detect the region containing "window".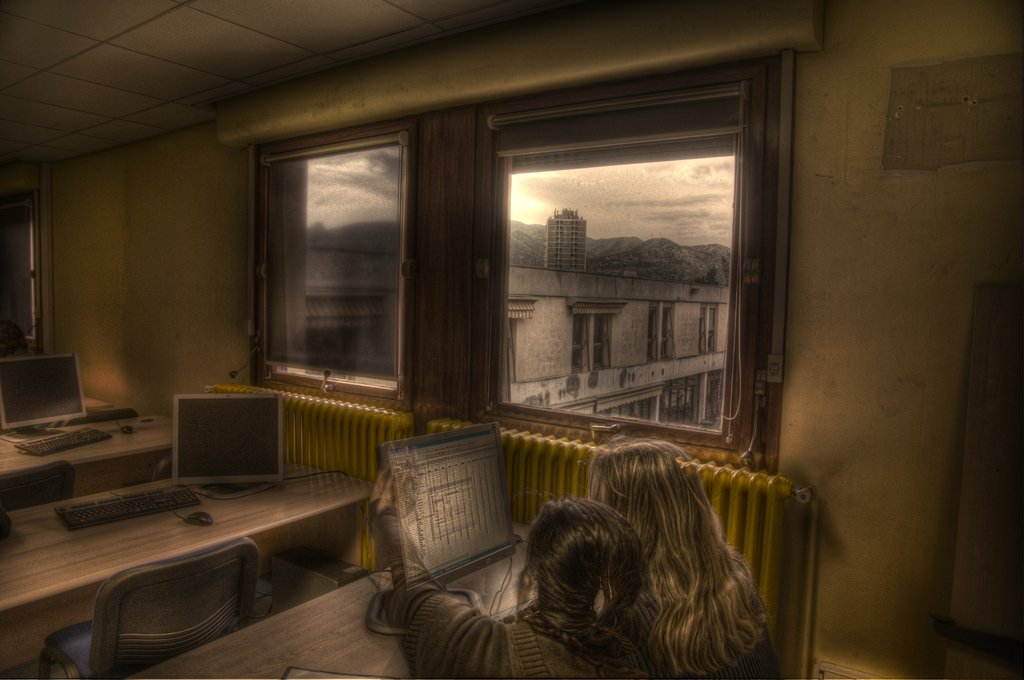
{"left": 648, "top": 300, "right": 682, "bottom": 359}.
